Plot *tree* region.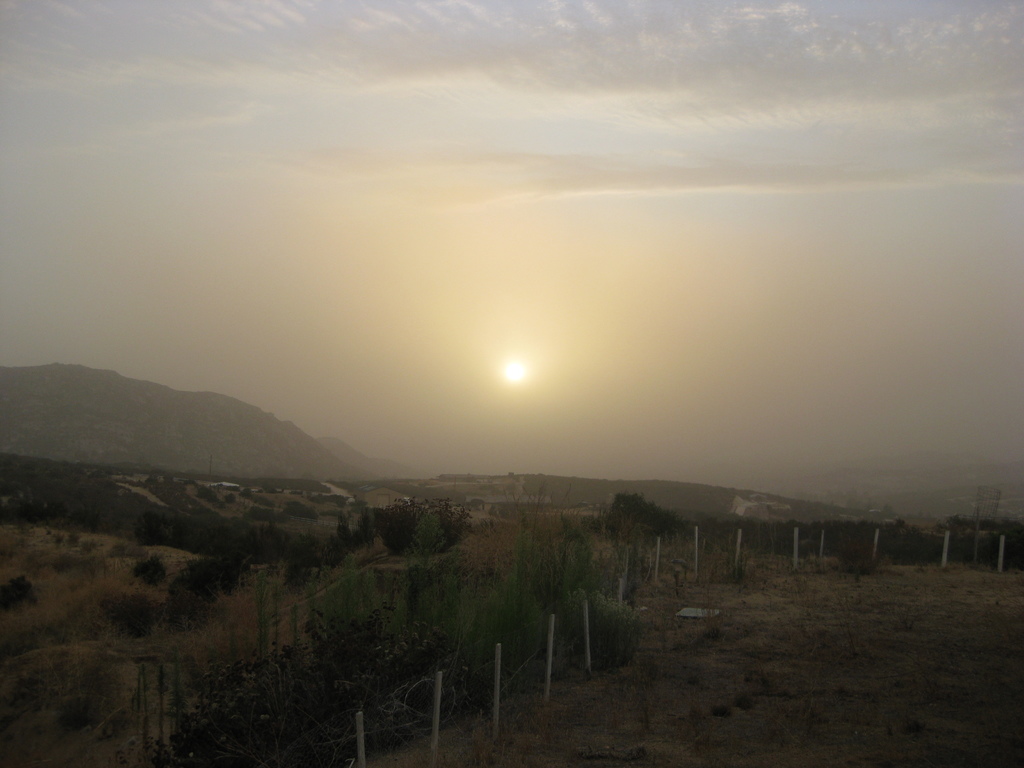
Plotted at left=609, top=486, right=676, bottom=530.
